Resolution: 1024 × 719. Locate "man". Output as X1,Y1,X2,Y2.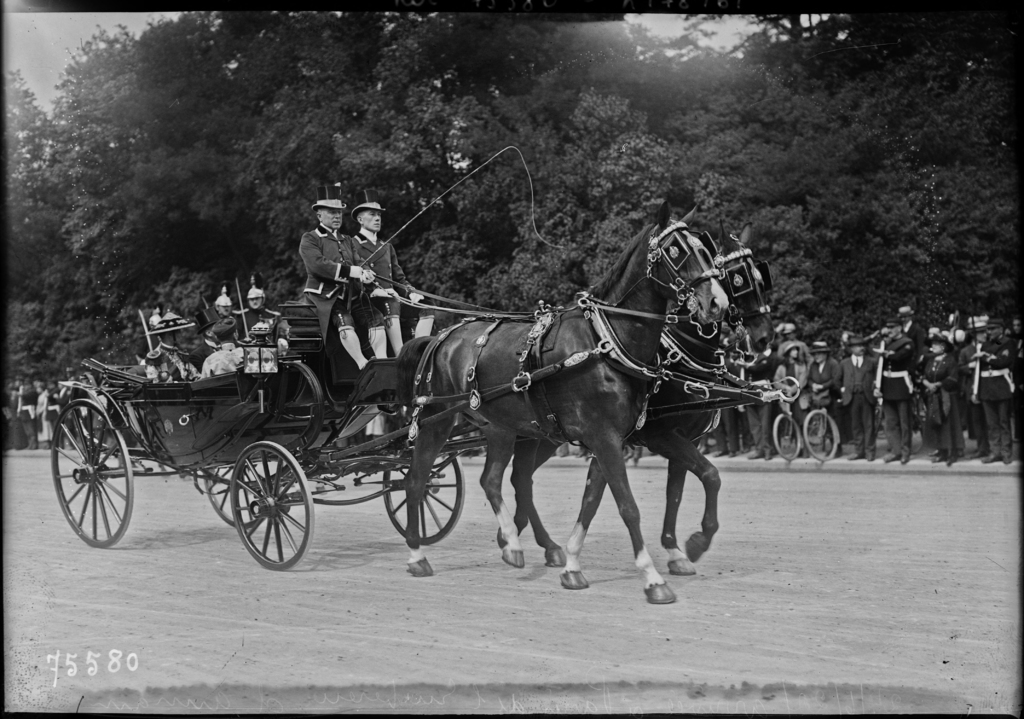
186,307,223,374.
